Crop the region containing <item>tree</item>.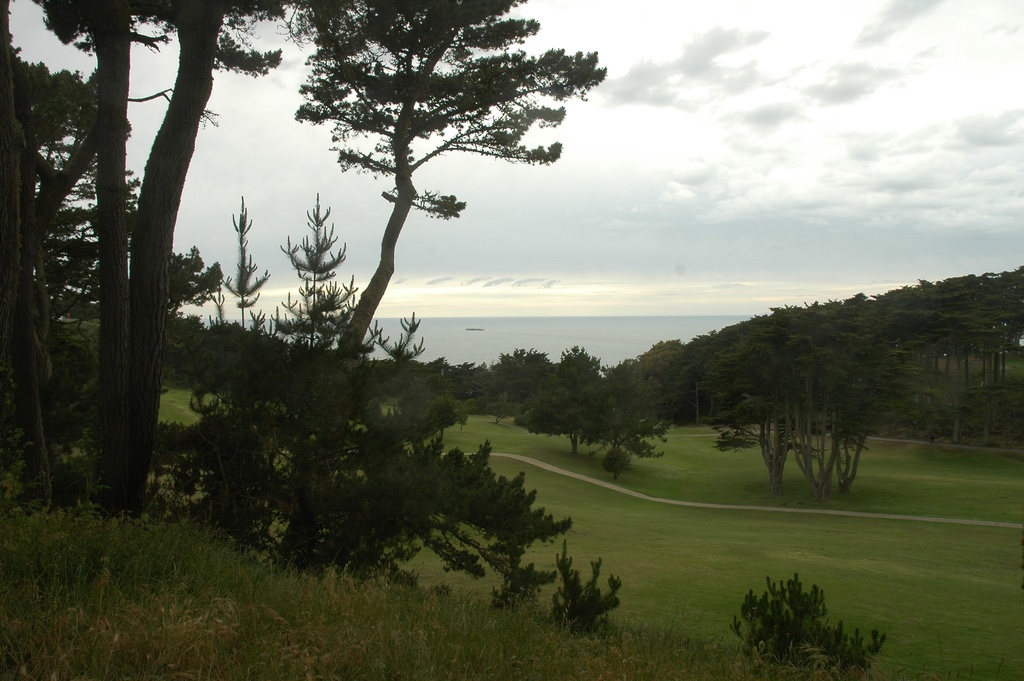
Crop region: (256, 15, 581, 391).
